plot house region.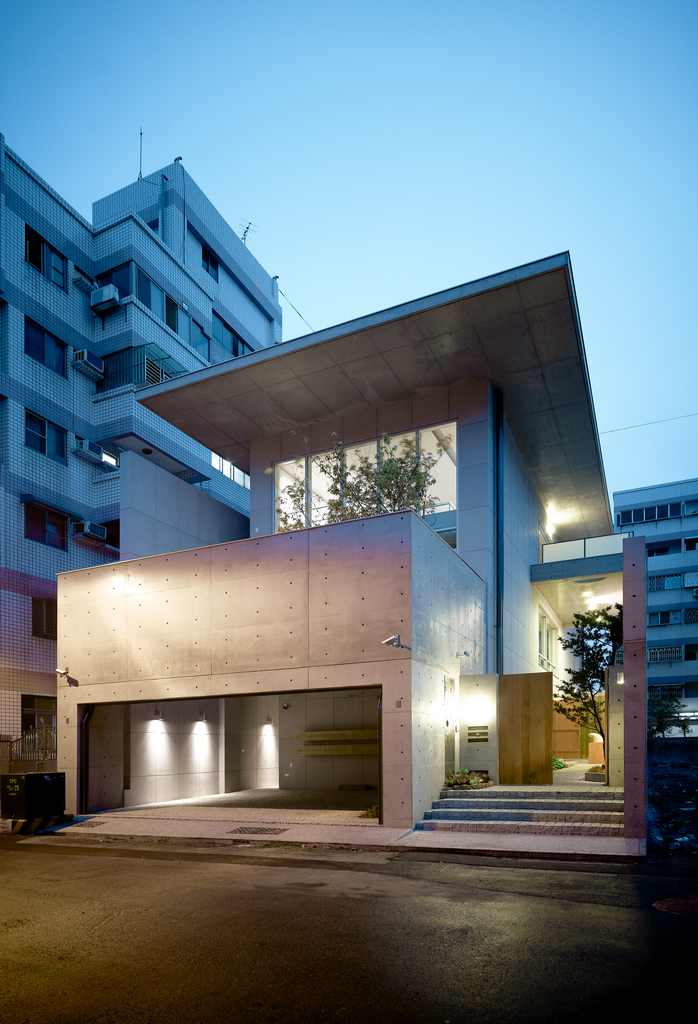
Plotted at l=619, t=487, r=697, b=734.
